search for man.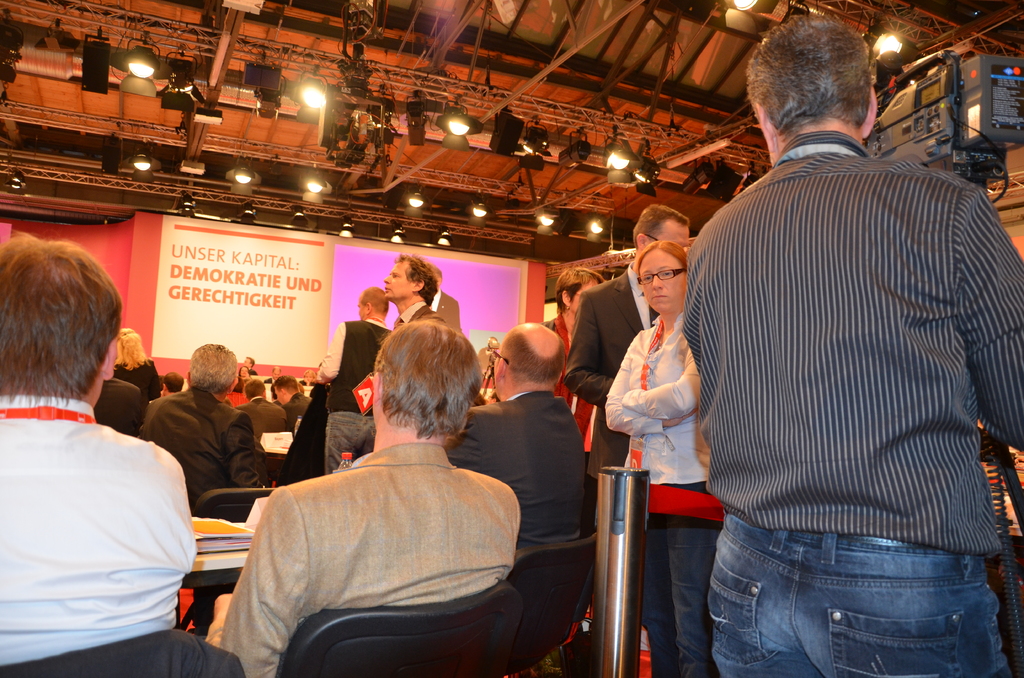
Found at x1=219 y1=316 x2=519 y2=677.
